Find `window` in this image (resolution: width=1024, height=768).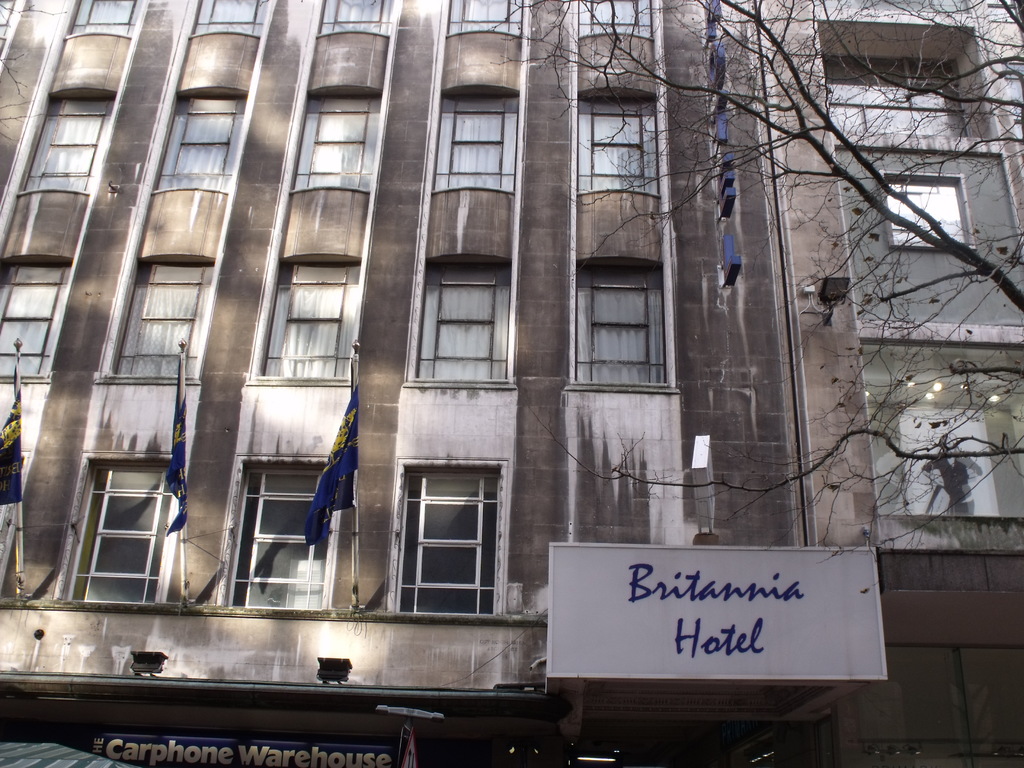
select_region(20, 88, 115, 191).
